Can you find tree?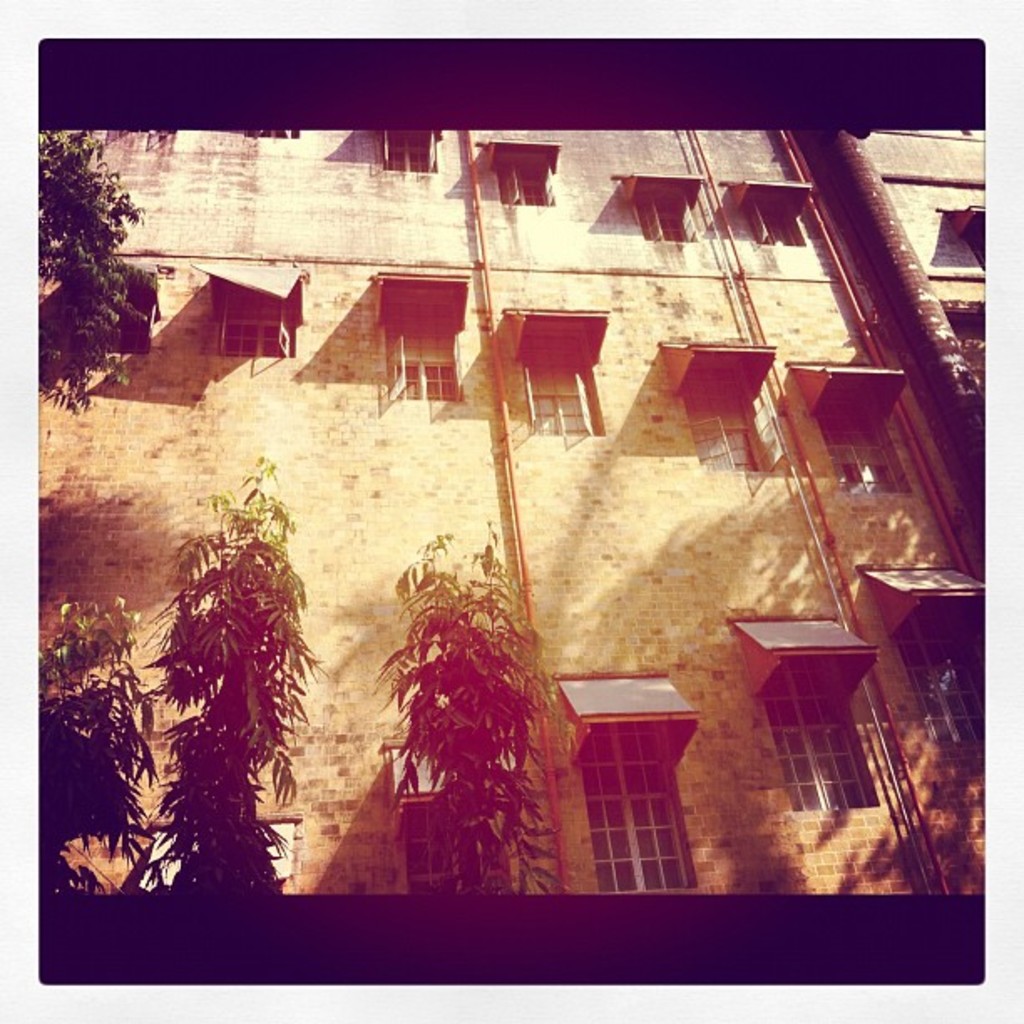
Yes, bounding box: bbox=(25, 114, 154, 410).
